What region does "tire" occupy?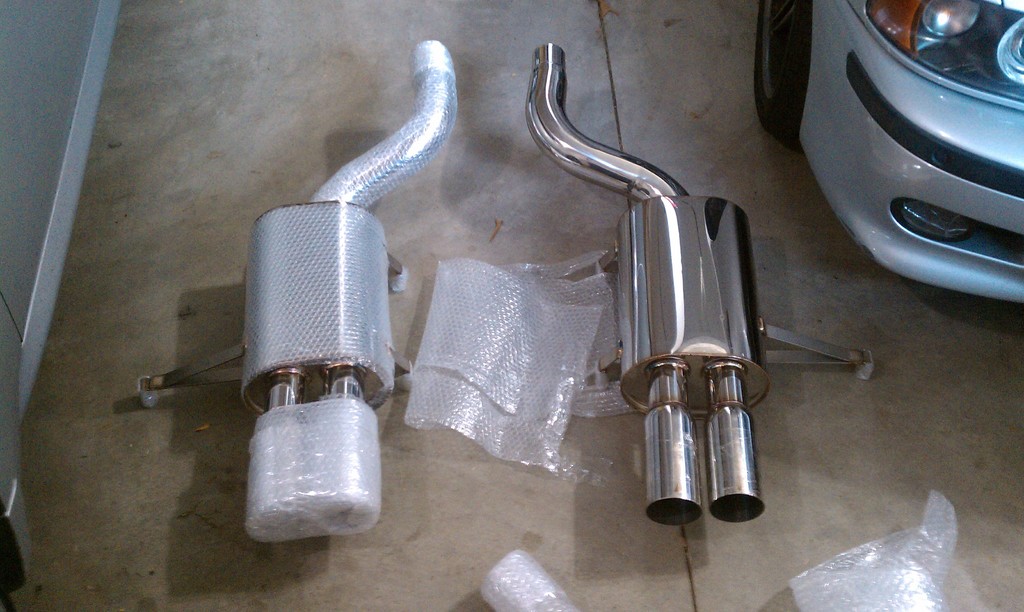
<box>753,0,806,132</box>.
